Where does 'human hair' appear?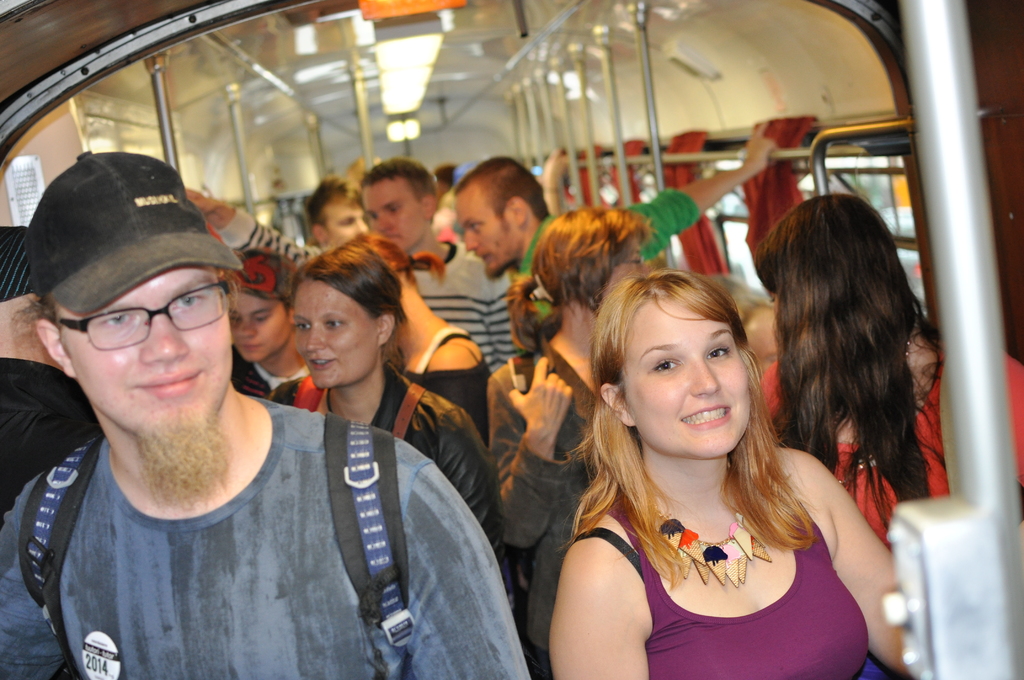
Appears at box=[234, 245, 300, 319].
